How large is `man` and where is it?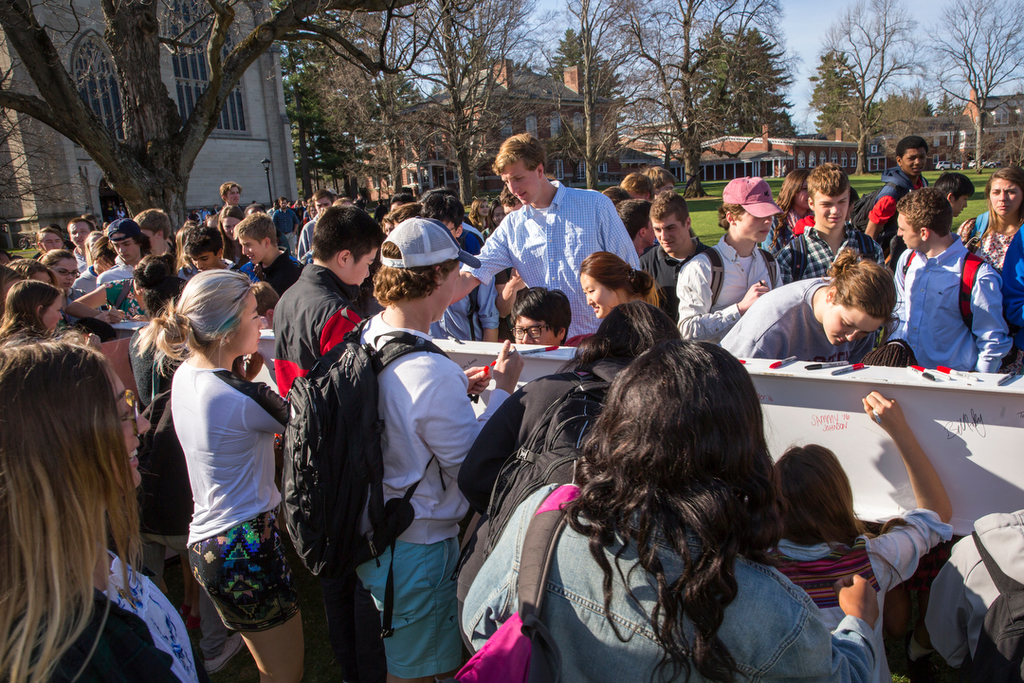
Bounding box: {"x1": 183, "y1": 224, "x2": 236, "y2": 272}.
